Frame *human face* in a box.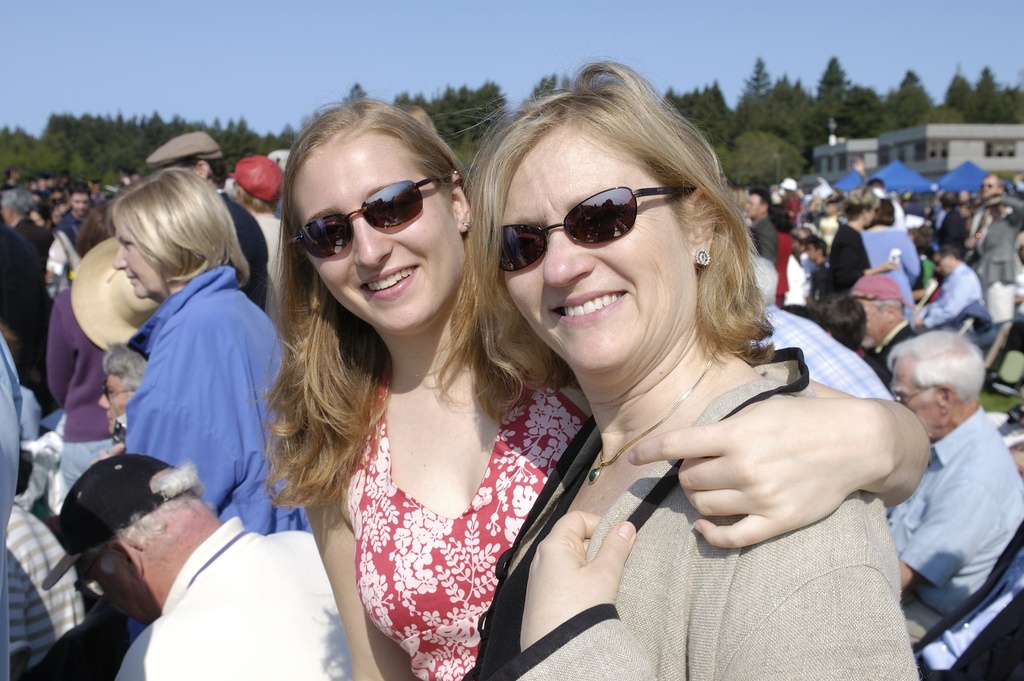
select_region(111, 229, 172, 299).
